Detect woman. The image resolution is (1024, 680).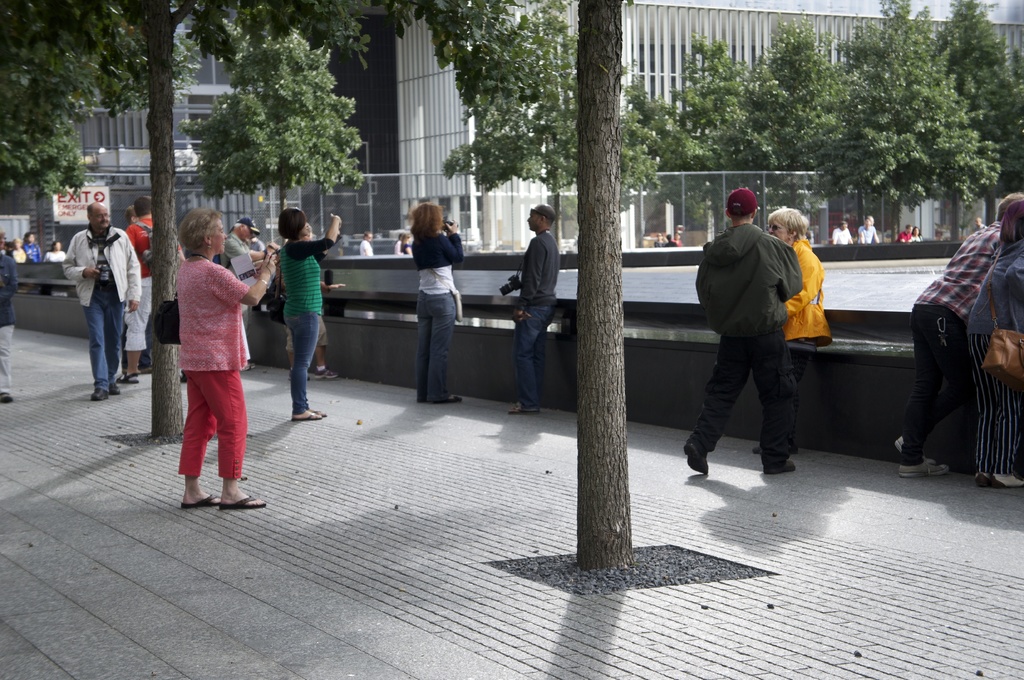
box(738, 203, 831, 449).
